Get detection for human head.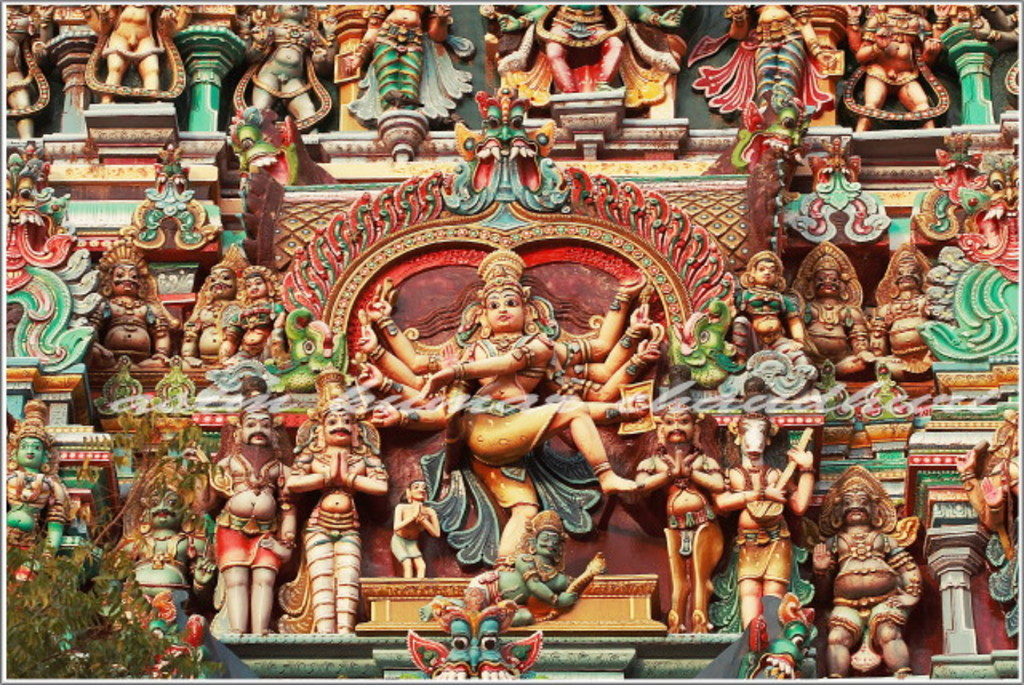
Detection: 810,261,854,301.
